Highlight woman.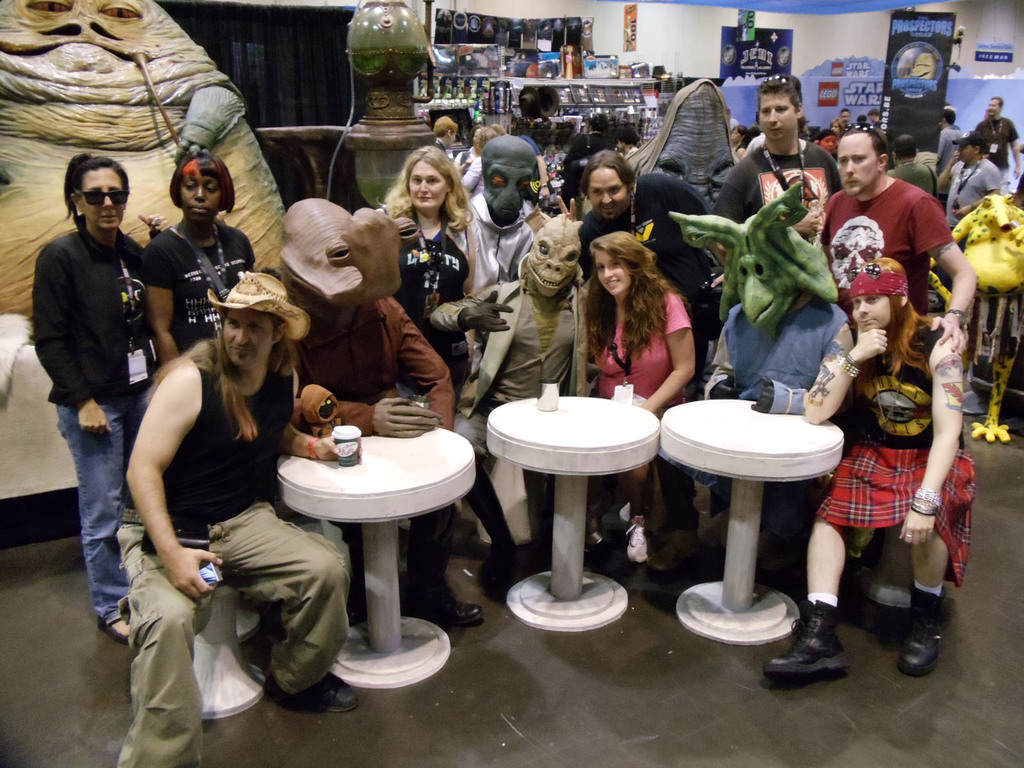
Highlighted region: bbox(584, 231, 694, 417).
